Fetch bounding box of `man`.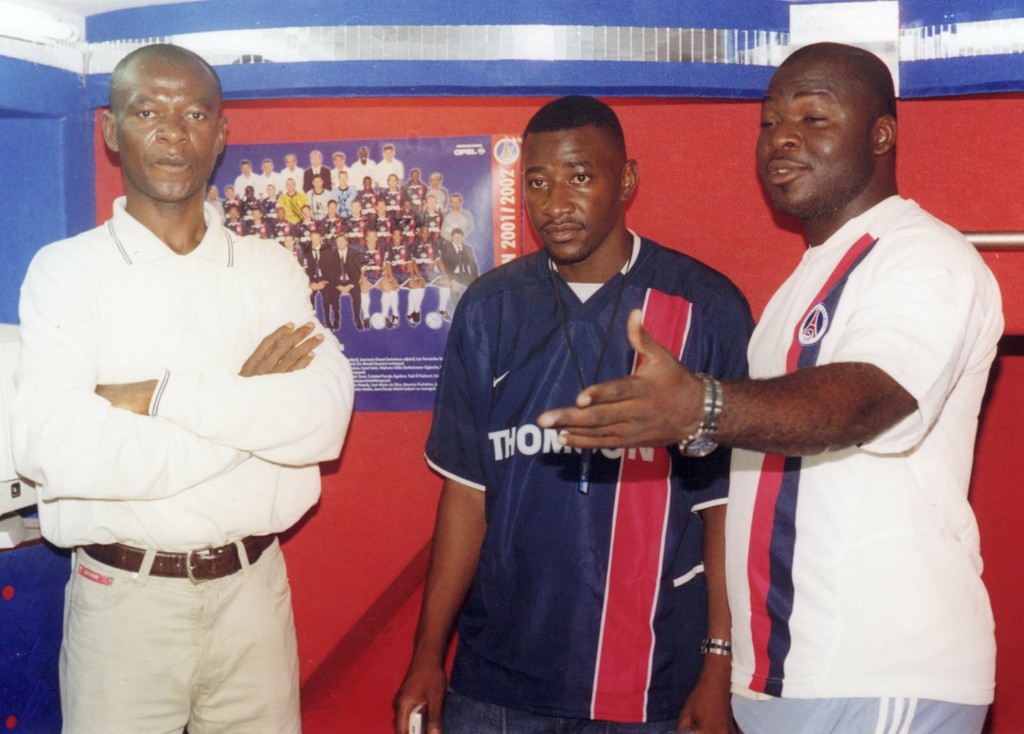
Bbox: detection(393, 93, 755, 733).
